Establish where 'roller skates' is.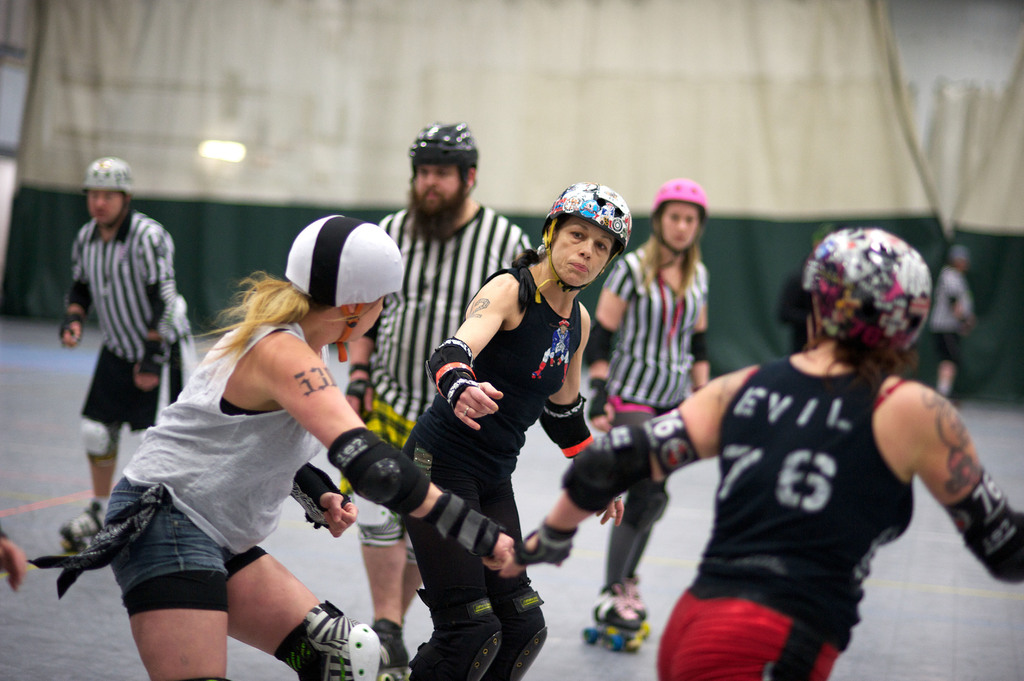
Established at l=58, t=499, r=104, b=556.
